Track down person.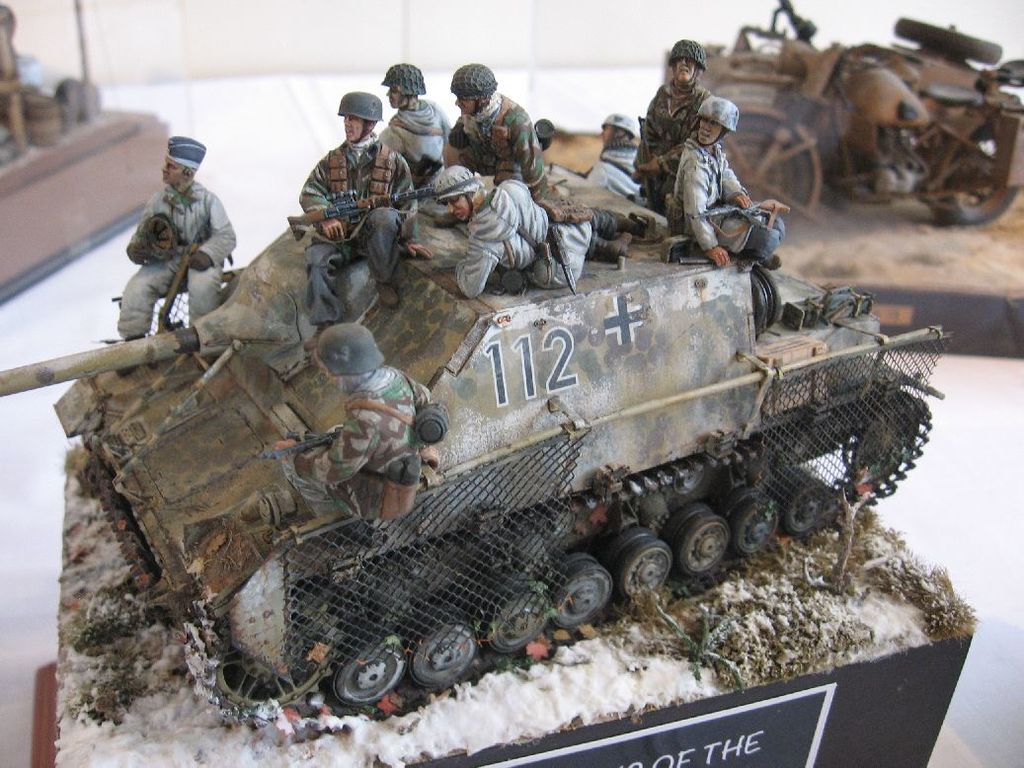
Tracked to l=109, t=136, r=235, b=380.
